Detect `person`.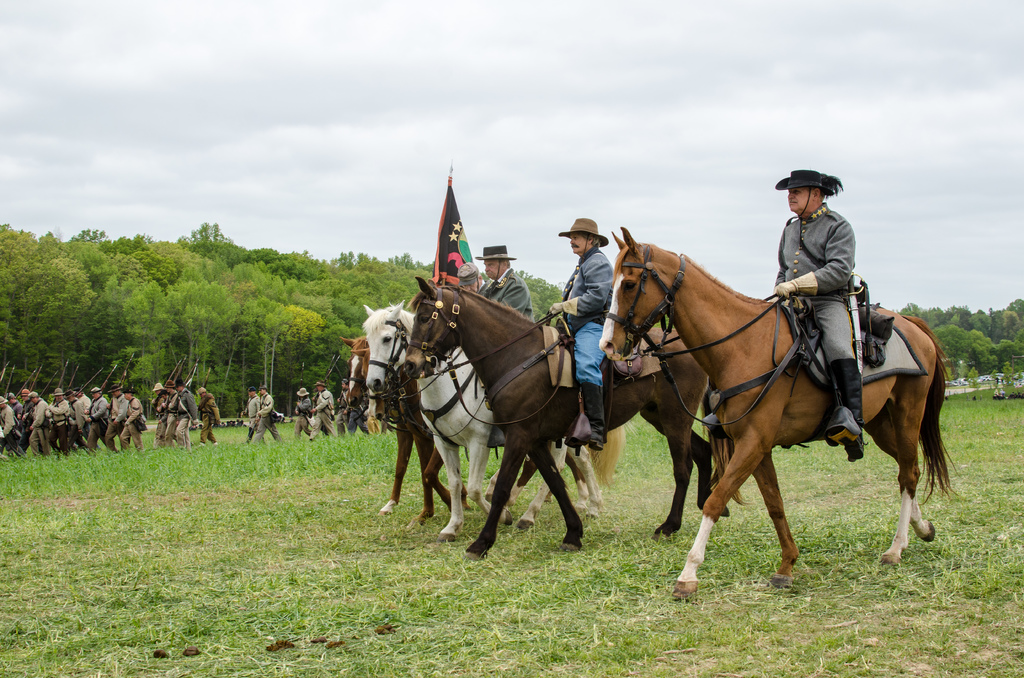
Detected at 768:160:872:370.
